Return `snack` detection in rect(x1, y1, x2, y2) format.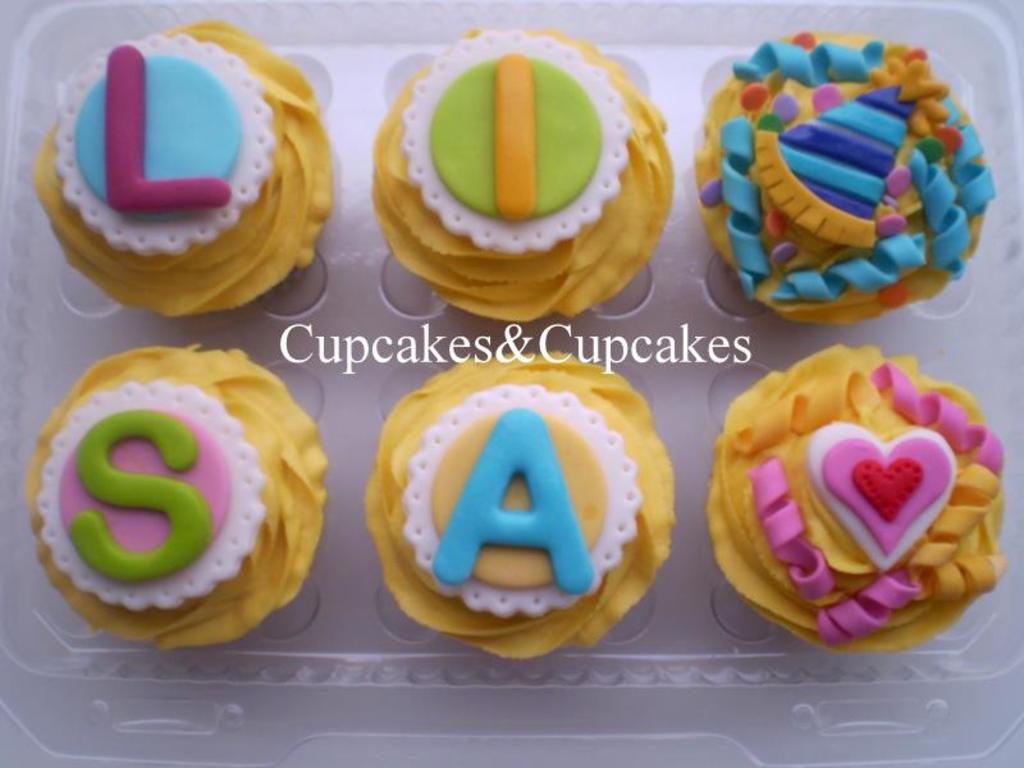
rect(367, 358, 678, 663).
